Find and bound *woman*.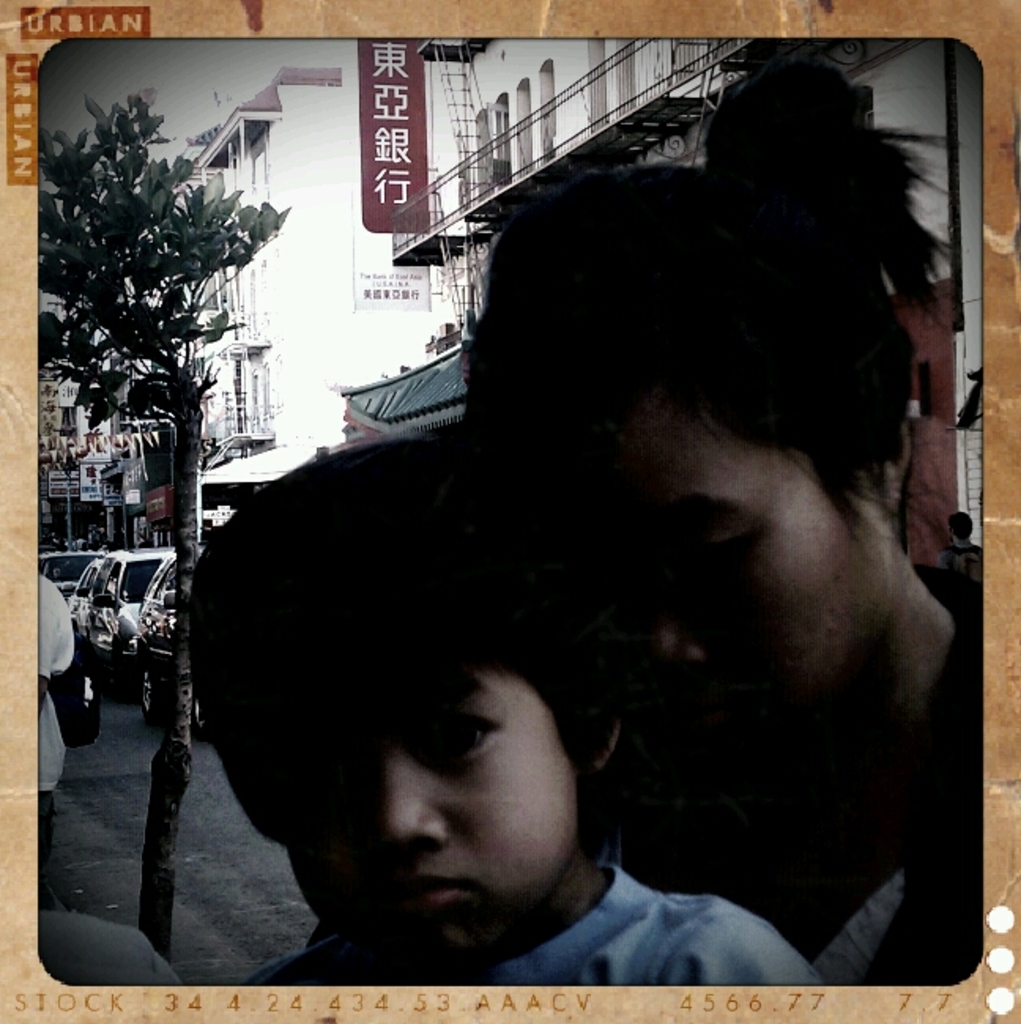
Bound: 460 63 985 983.
